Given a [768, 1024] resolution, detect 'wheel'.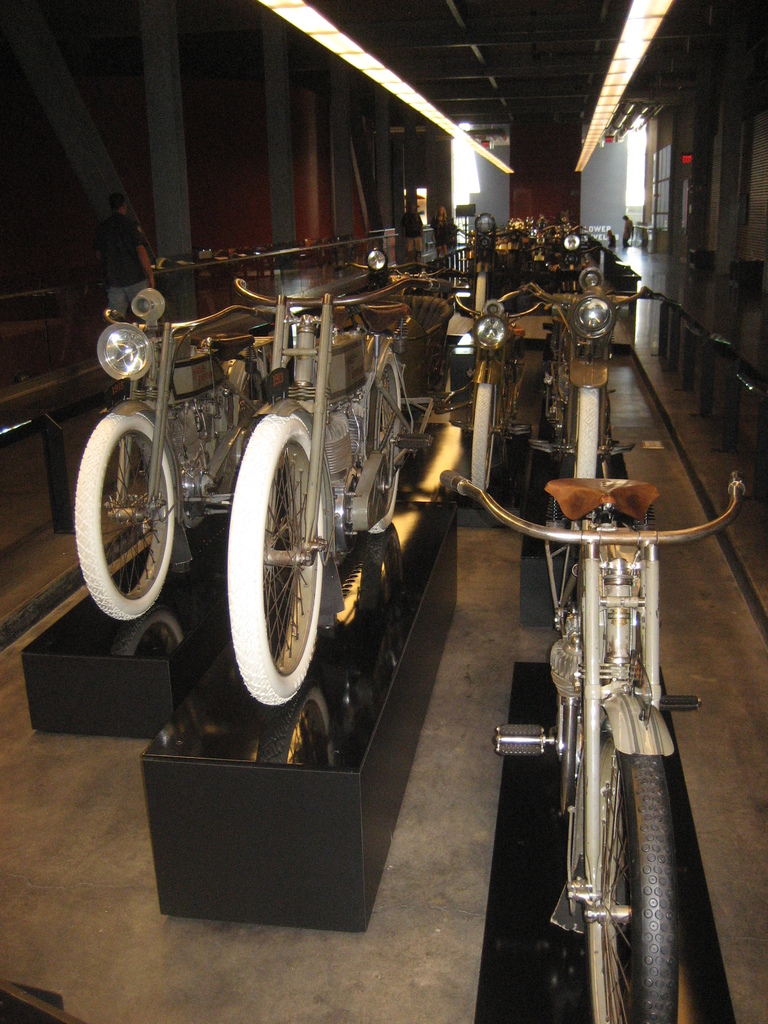
[360,353,403,534].
